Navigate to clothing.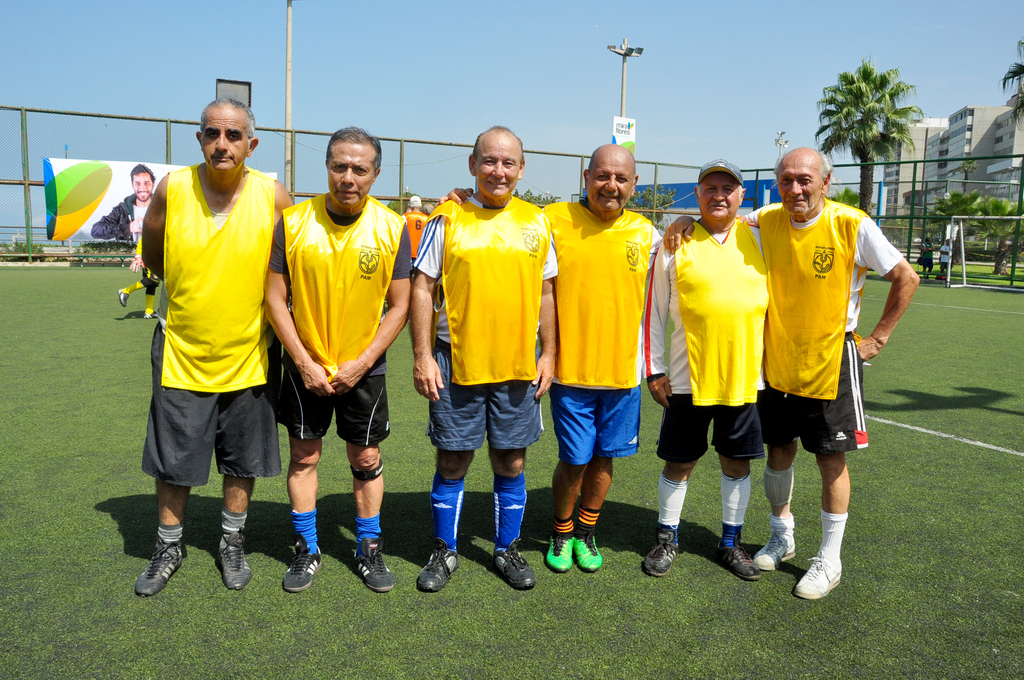
Navigation target: (x1=140, y1=120, x2=274, y2=553).
